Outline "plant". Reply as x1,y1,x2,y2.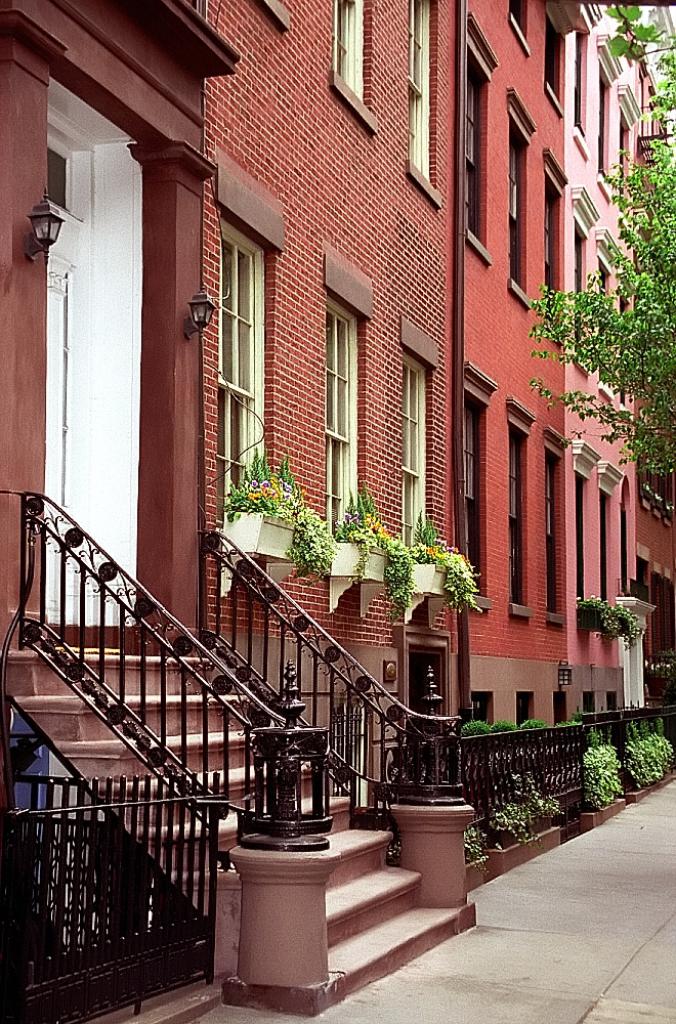
522,714,547,733.
